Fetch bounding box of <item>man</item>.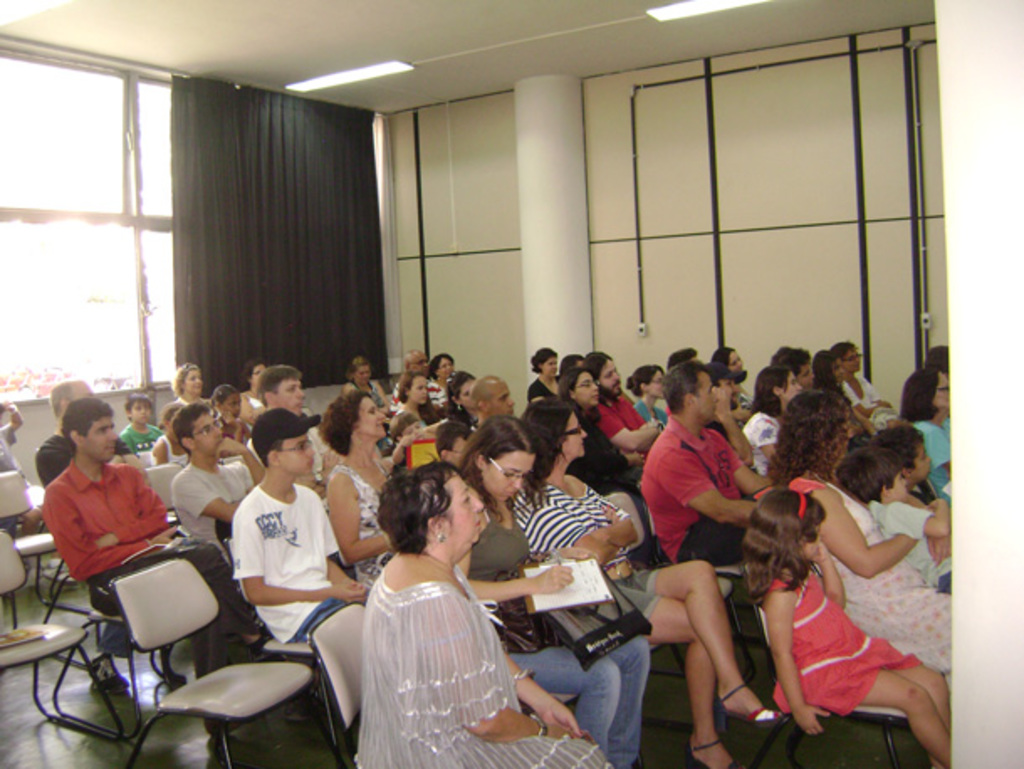
Bbox: 389 344 447 413.
